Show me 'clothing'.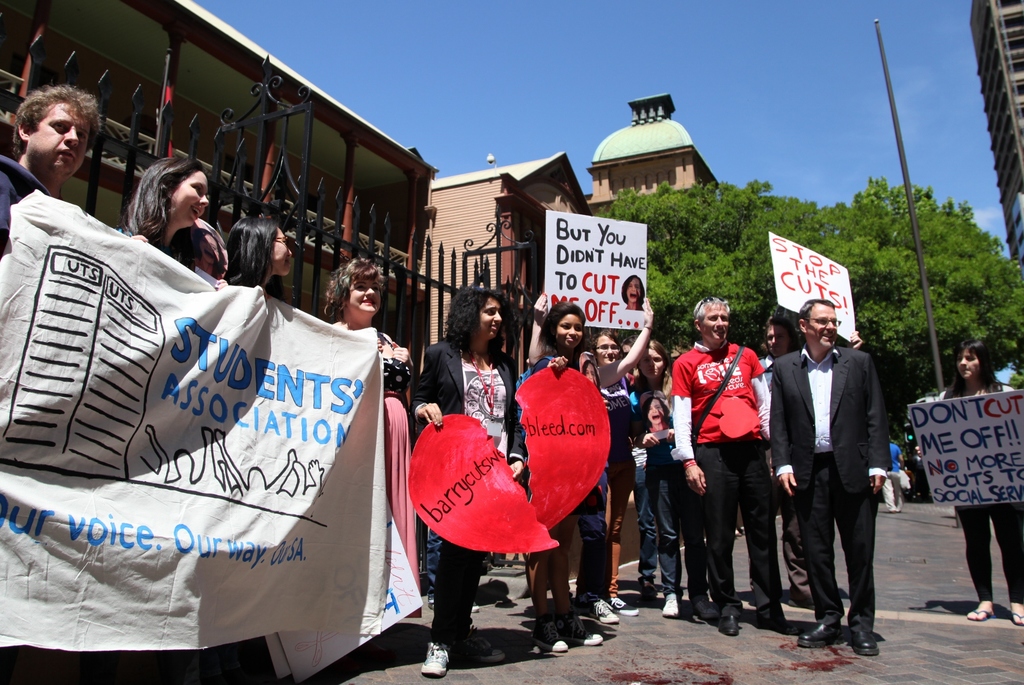
'clothing' is here: pyautogui.locateOnScreen(878, 442, 900, 510).
